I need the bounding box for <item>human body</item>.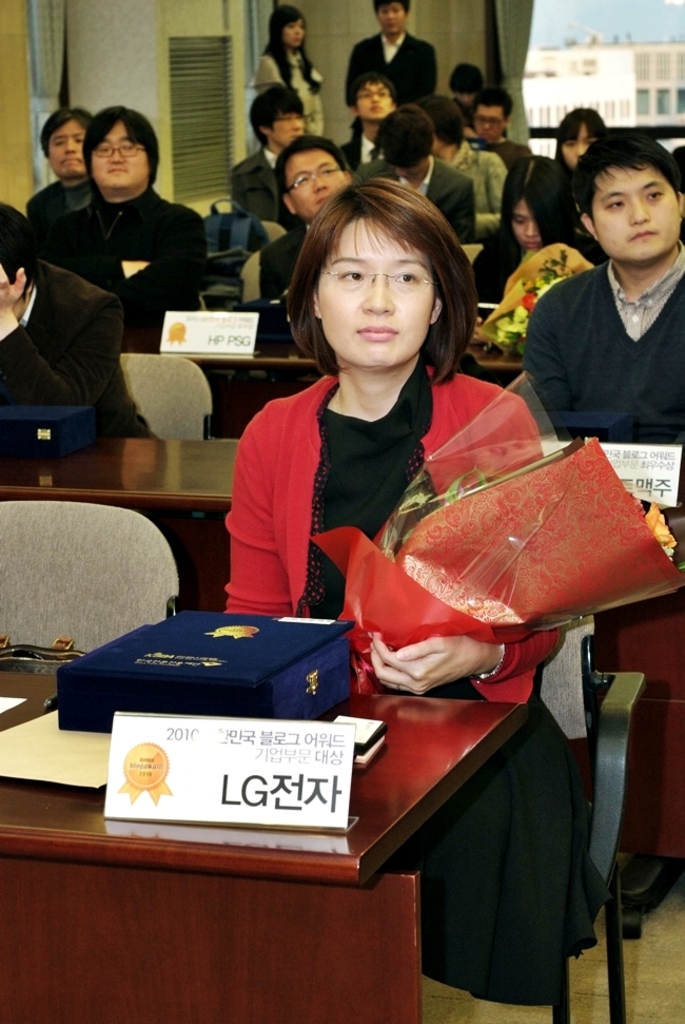
Here it is: bbox=(42, 183, 216, 361).
